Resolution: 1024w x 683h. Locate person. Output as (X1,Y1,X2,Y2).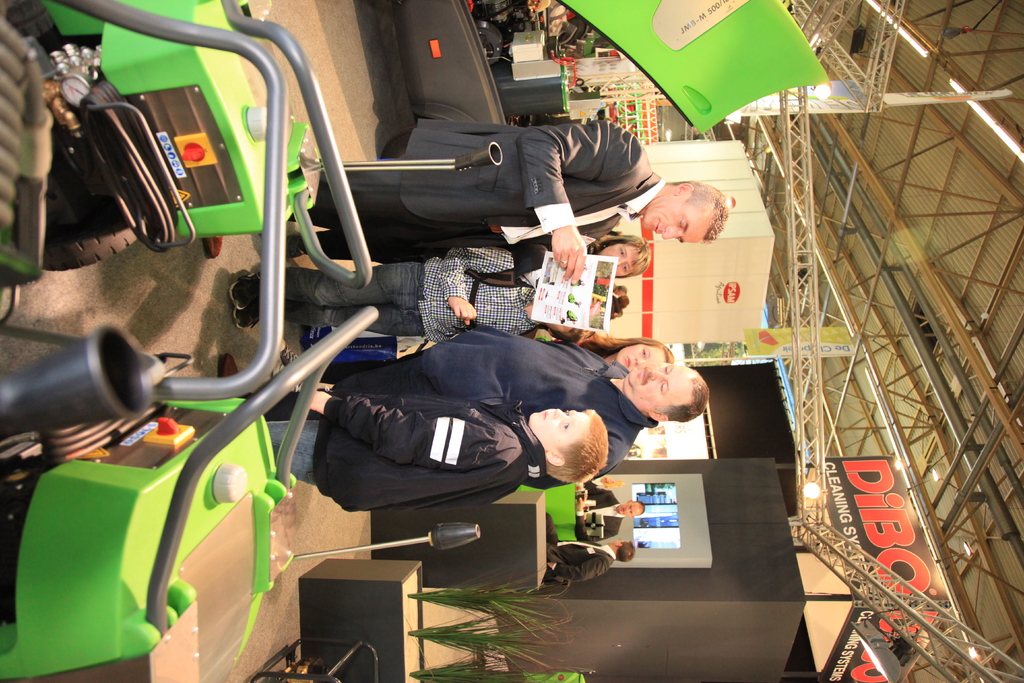
(256,399,604,516).
